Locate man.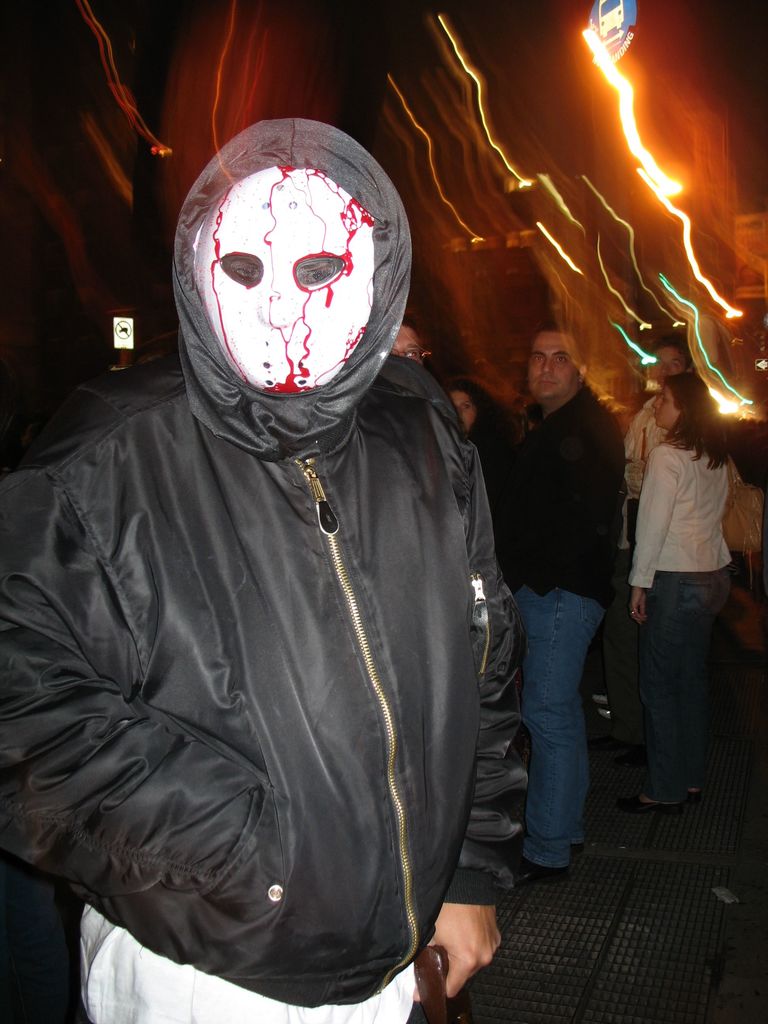
Bounding box: 0/66/558/993.
